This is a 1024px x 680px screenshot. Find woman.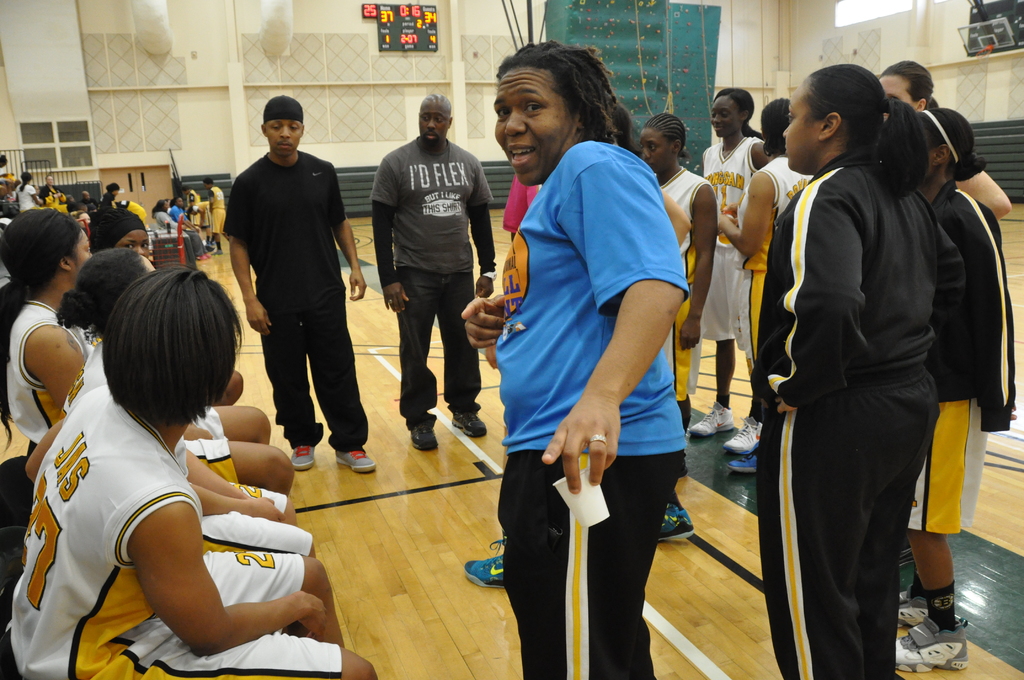
Bounding box: locate(705, 82, 787, 458).
